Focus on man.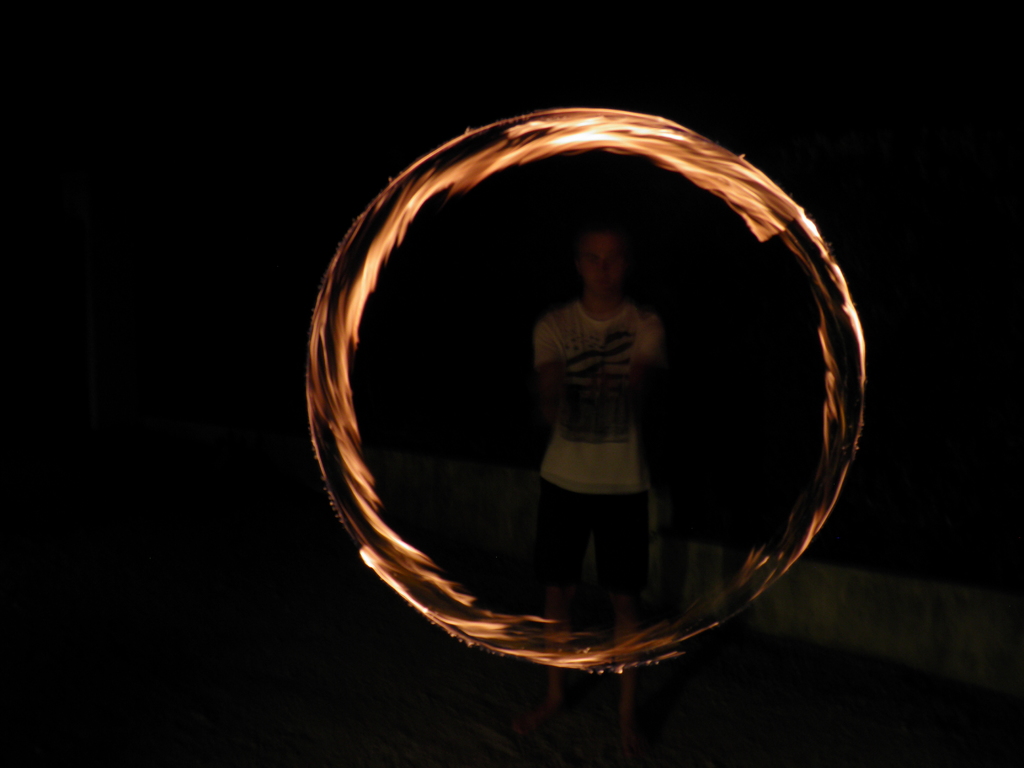
Focused at 535,214,684,737.
